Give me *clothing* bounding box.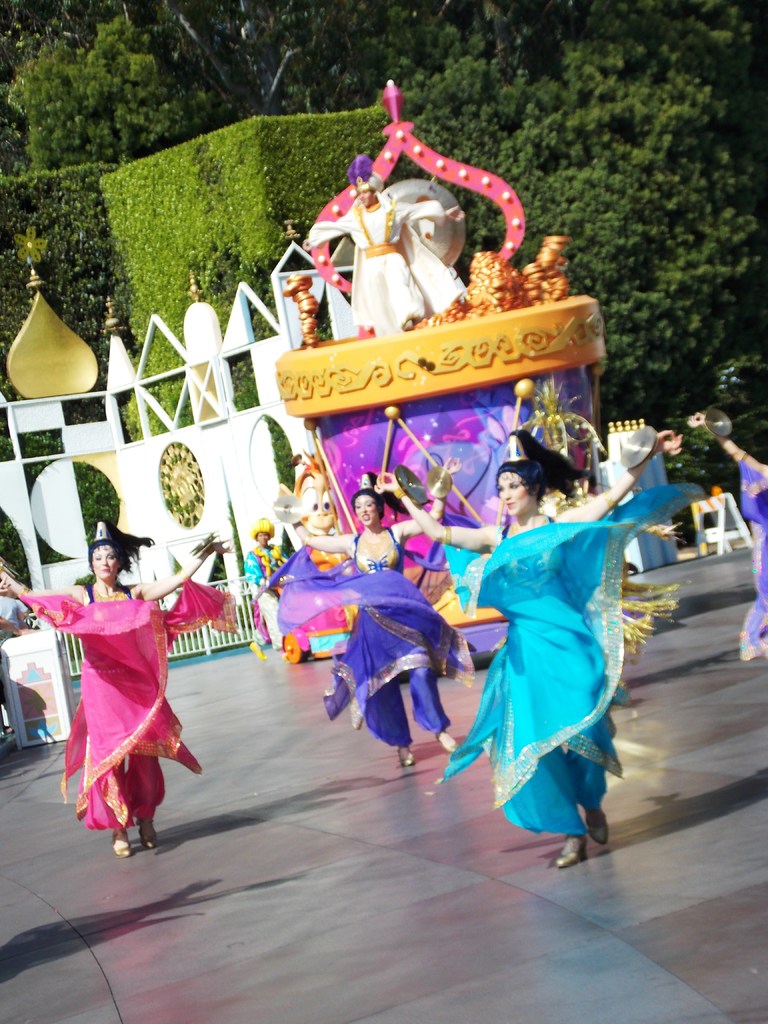
select_region(731, 433, 767, 676).
